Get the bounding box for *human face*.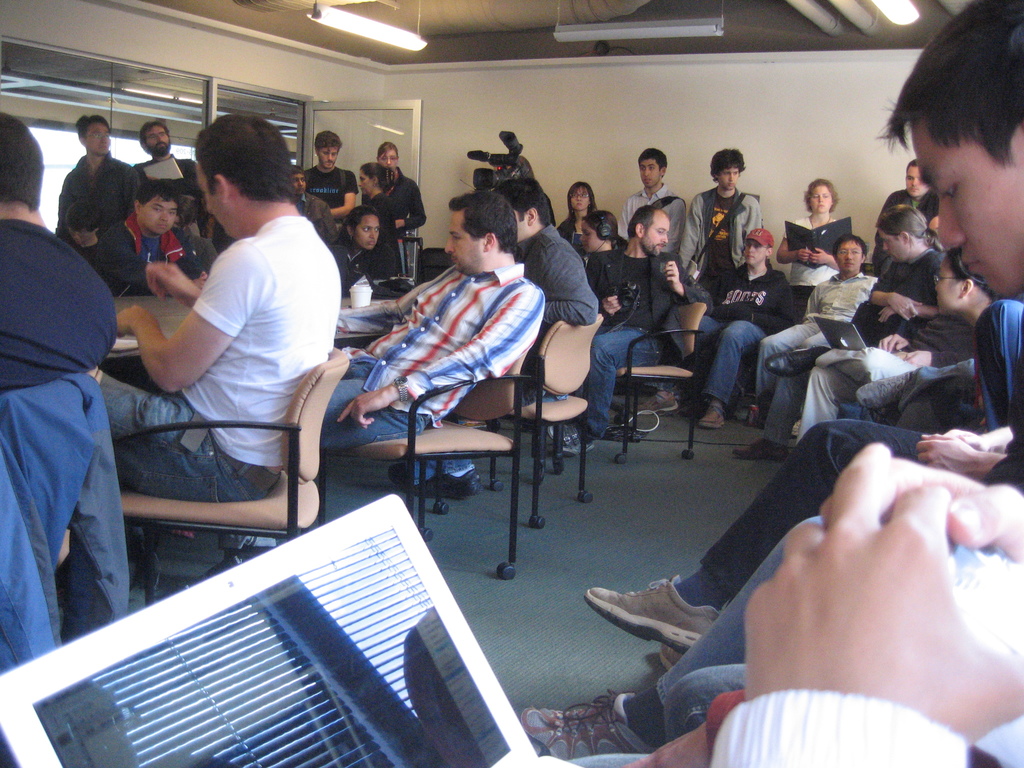
bbox(934, 256, 963, 314).
